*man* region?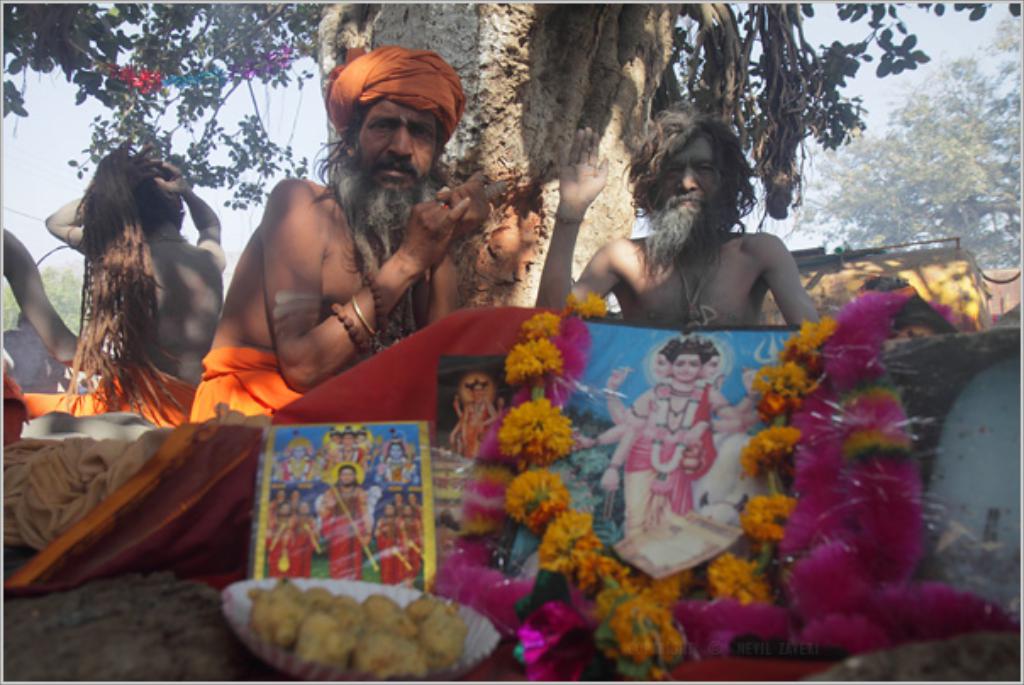
(left=361, top=429, right=370, bottom=446)
